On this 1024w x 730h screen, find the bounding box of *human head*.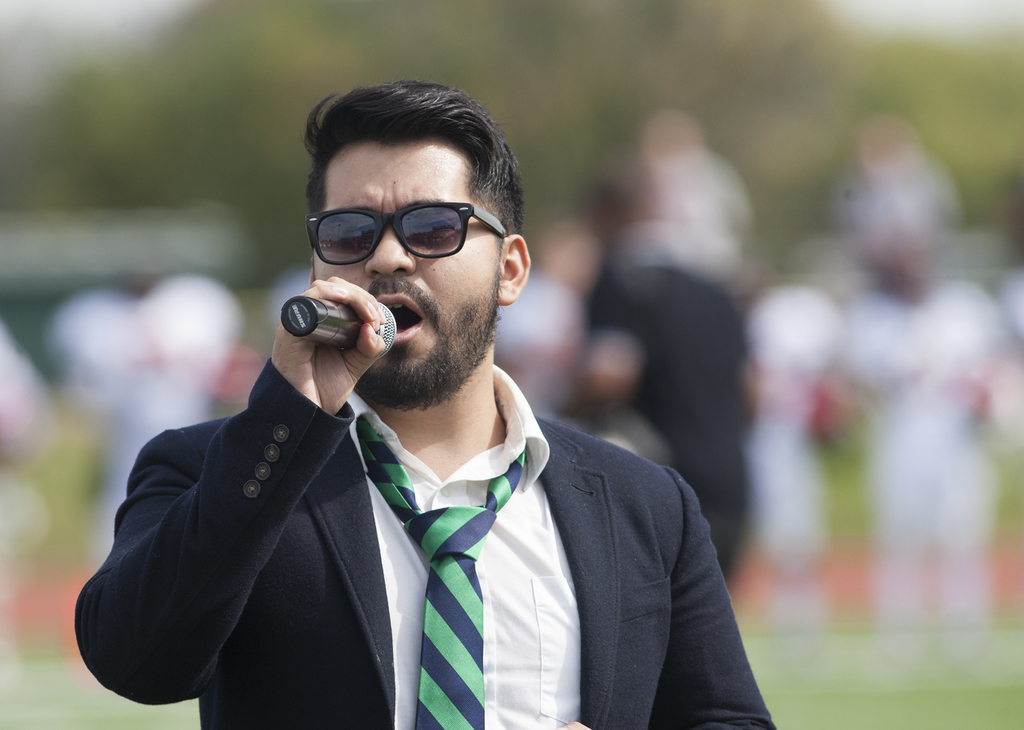
Bounding box: 281, 86, 537, 366.
